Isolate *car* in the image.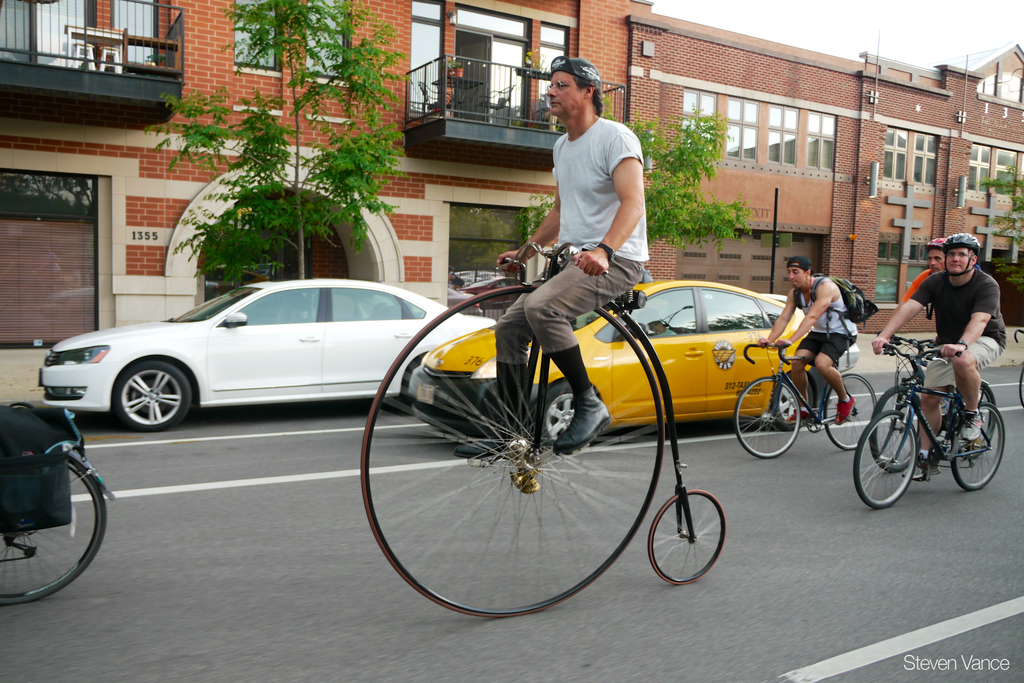
Isolated region: [x1=409, y1=278, x2=803, y2=454].
